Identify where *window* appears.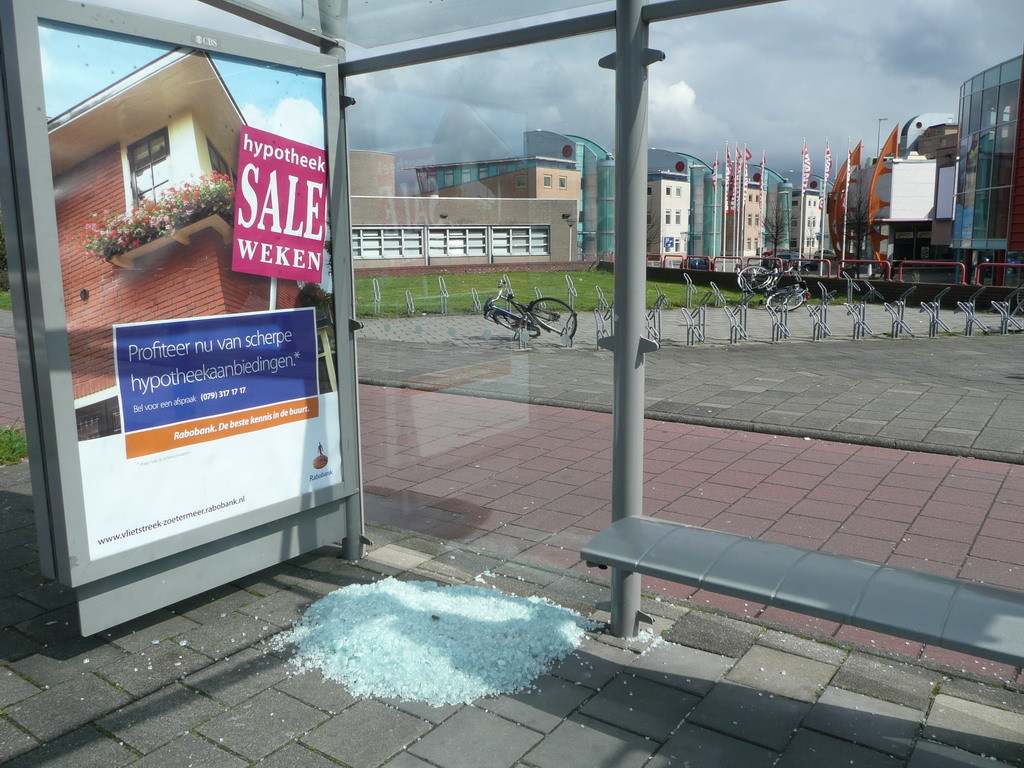
Appears at BBox(557, 177, 567, 189).
